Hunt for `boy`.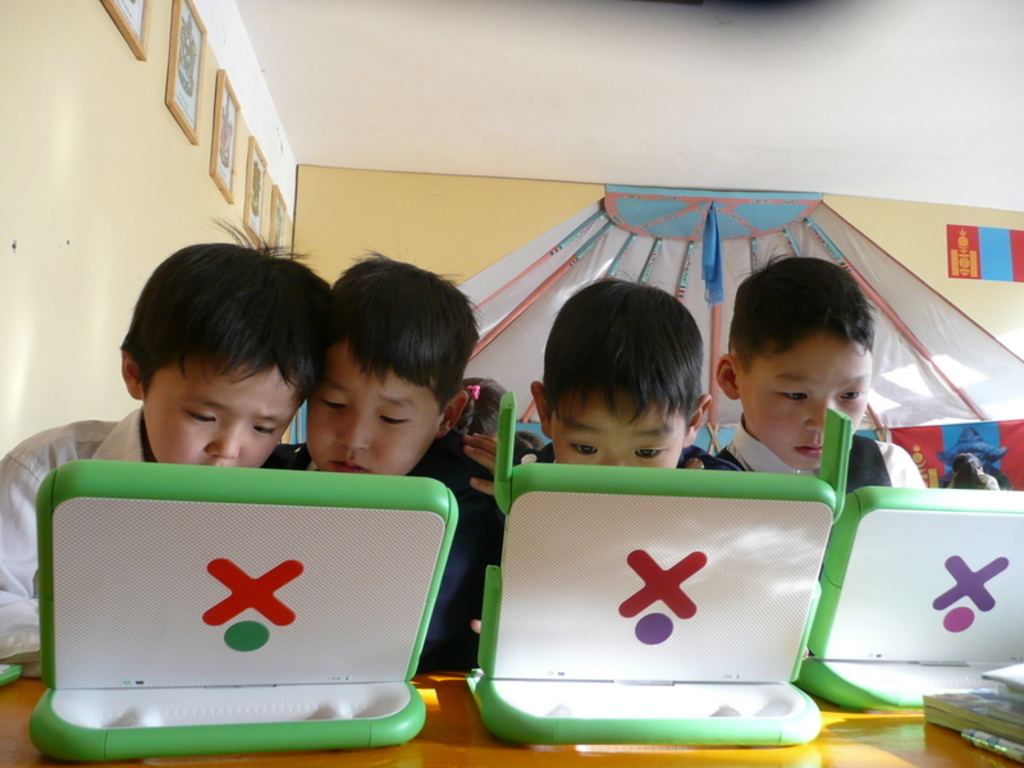
Hunted down at <bbox>259, 244, 503, 675</bbox>.
